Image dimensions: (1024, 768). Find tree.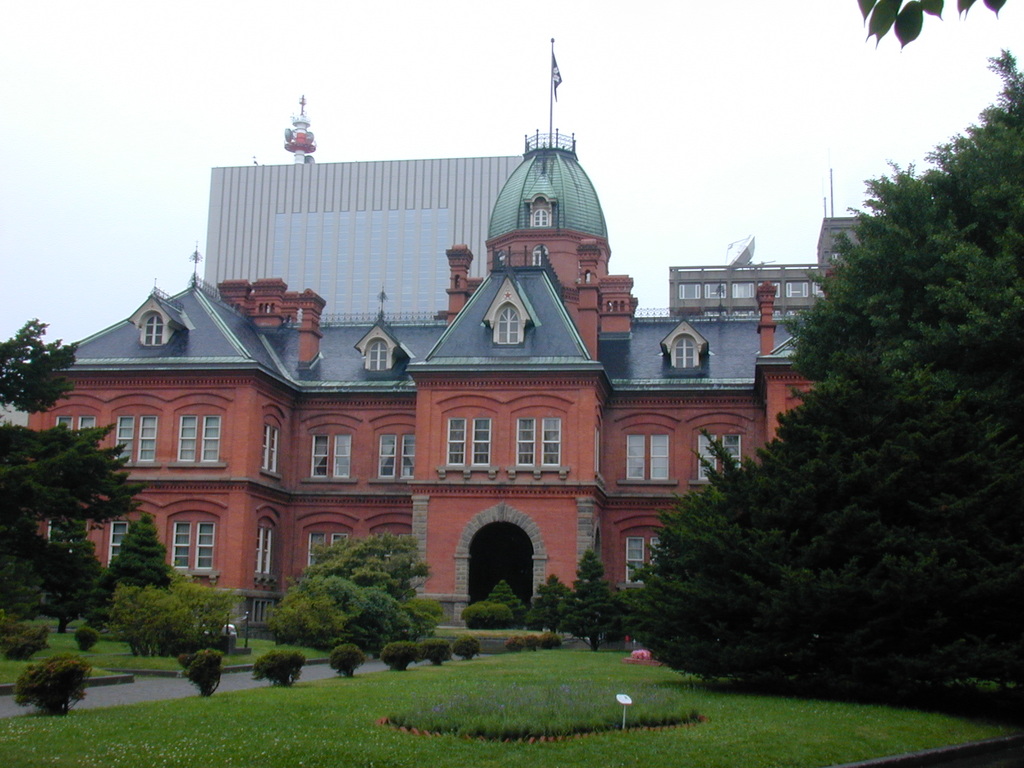
pyautogui.locateOnScreen(382, 637, 413, 671).
